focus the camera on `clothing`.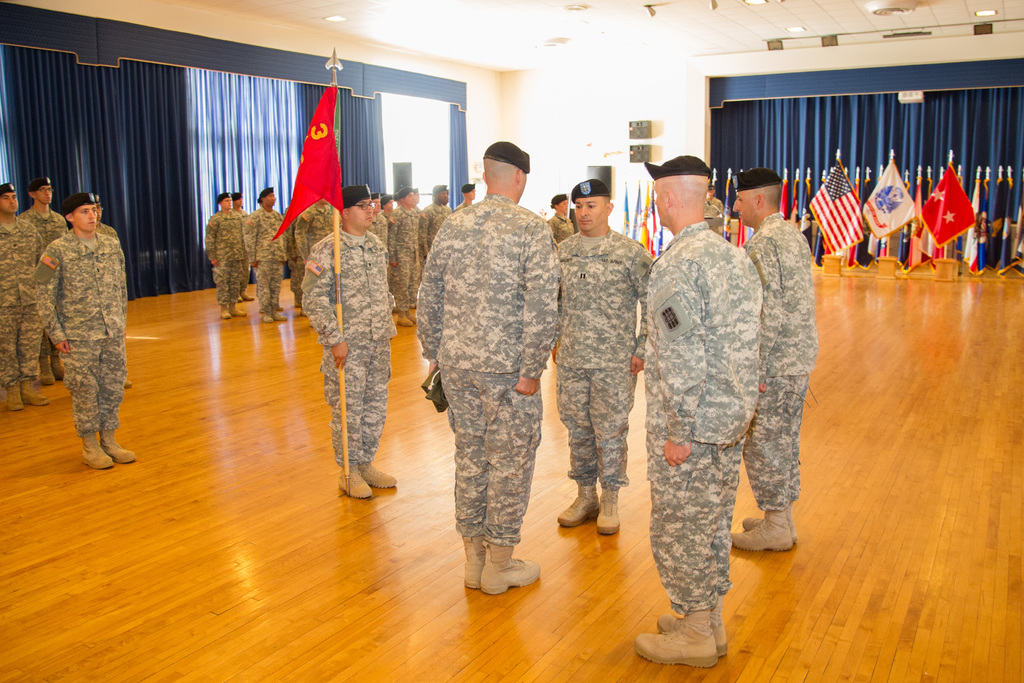
Focus region: bbox=[300, 230, 399, 466].
